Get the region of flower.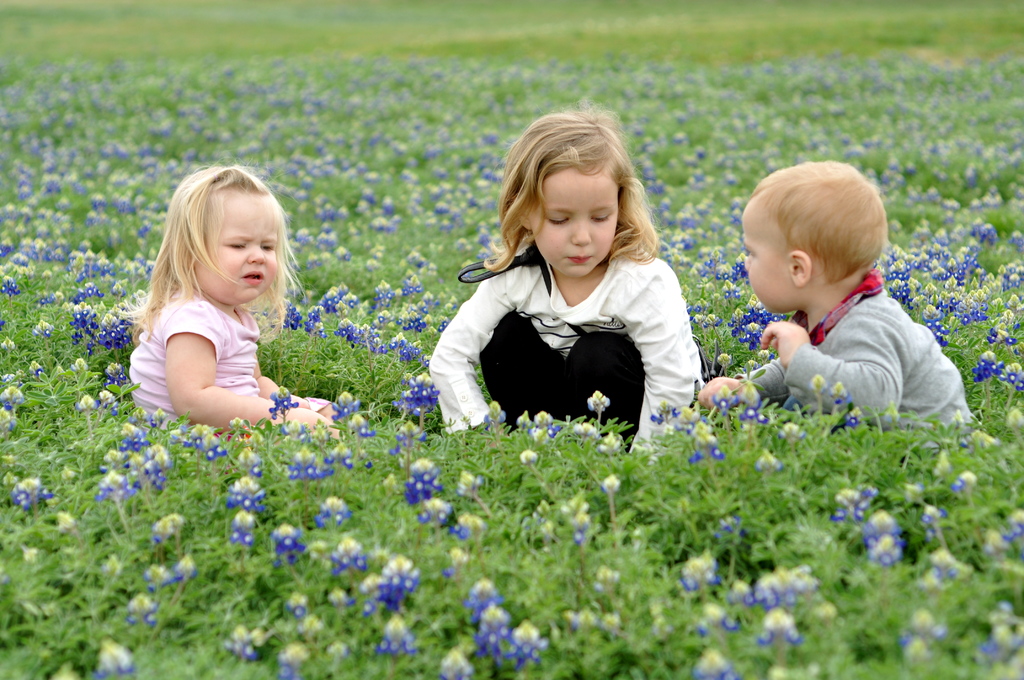
l=12, t=474, r=45, b=504.
